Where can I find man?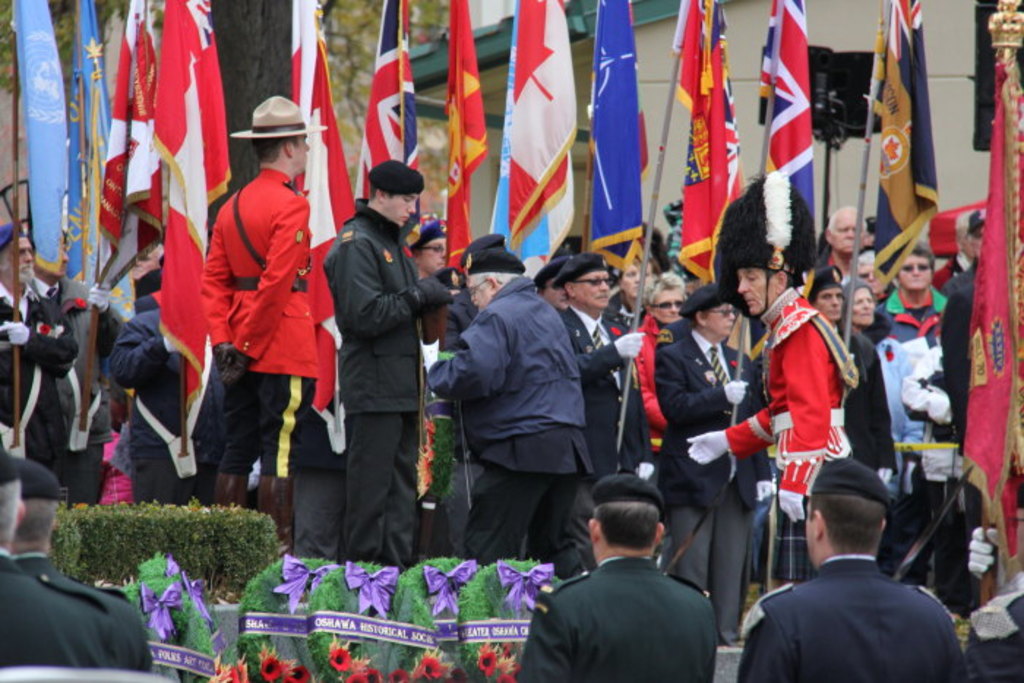
You can find it at [0,449,132,670].
